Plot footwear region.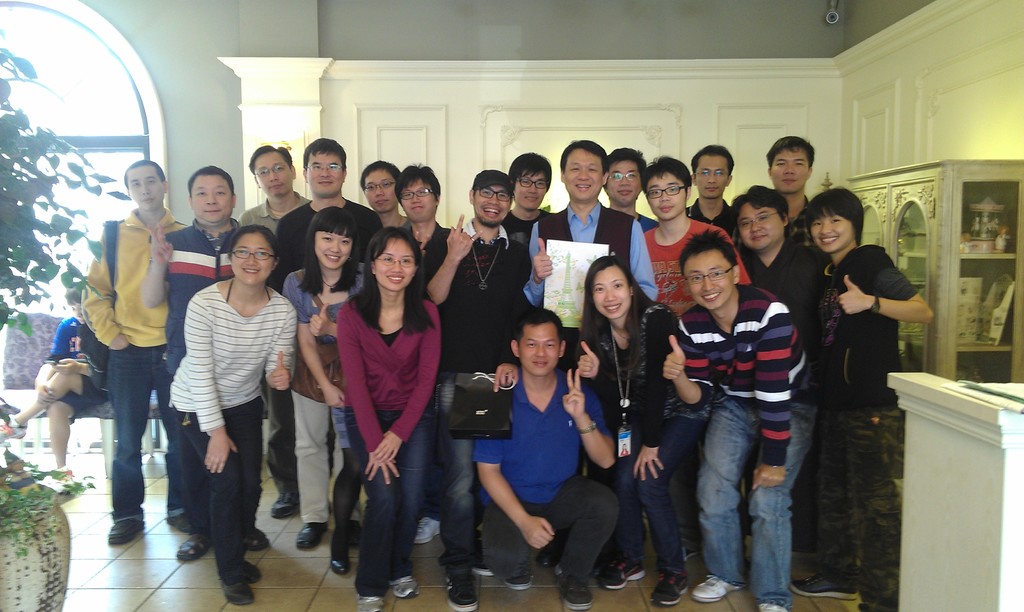
Plotted at (785, 568, 852, 599).
